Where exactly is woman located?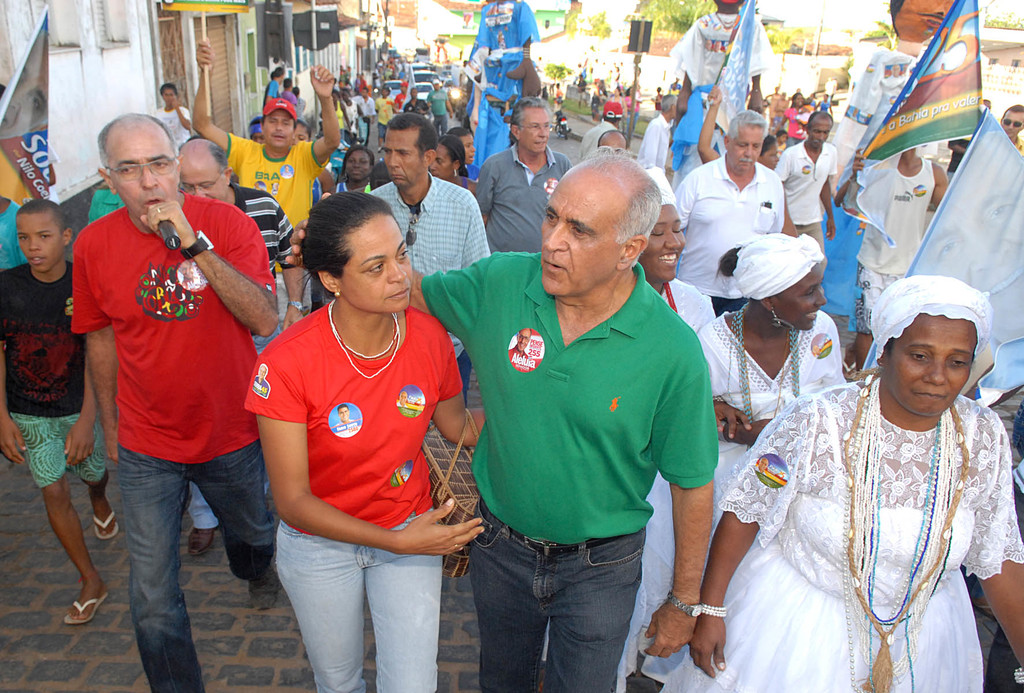
Its bounding box is Rect(596, 76, 609, 97).
